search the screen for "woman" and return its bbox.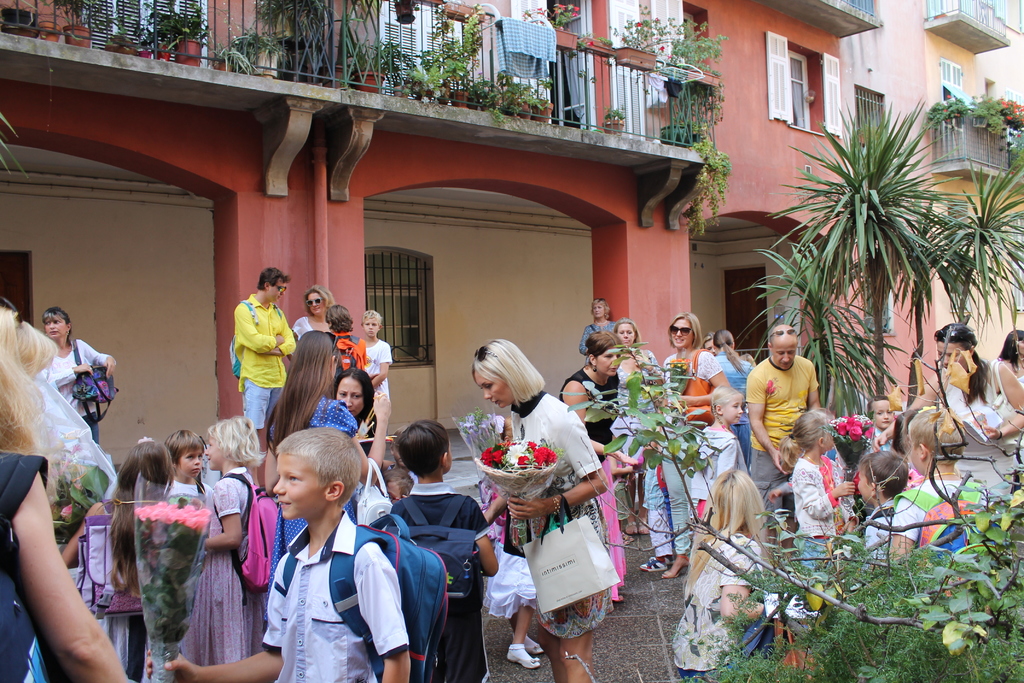
Found: rect(669, 313, 740, 541).
